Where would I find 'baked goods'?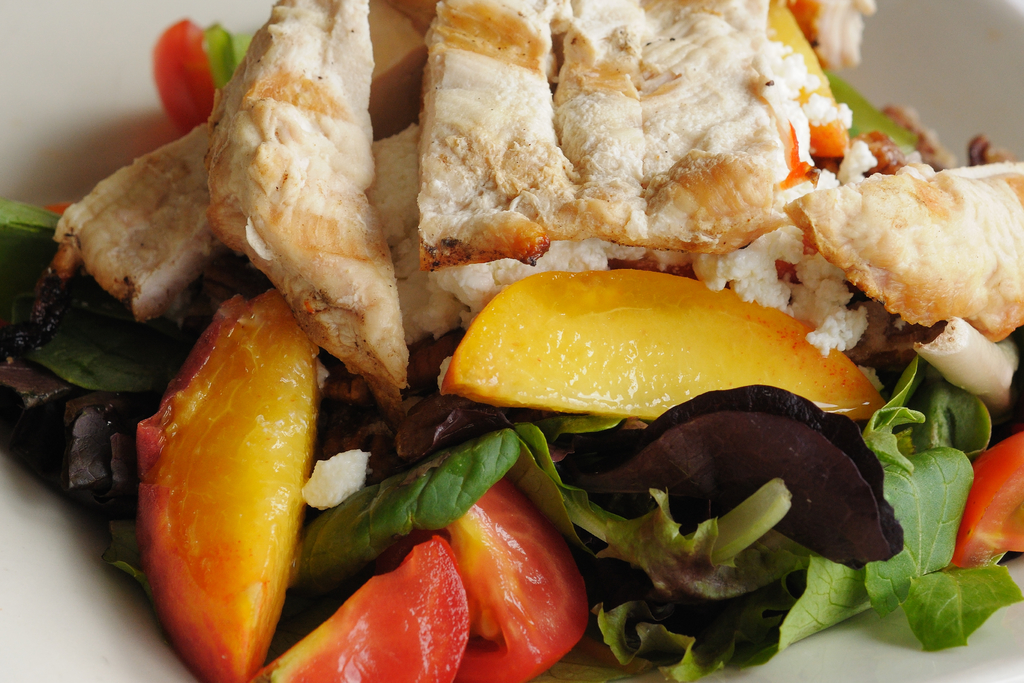
At bbox(385, 9, 860, 282).
